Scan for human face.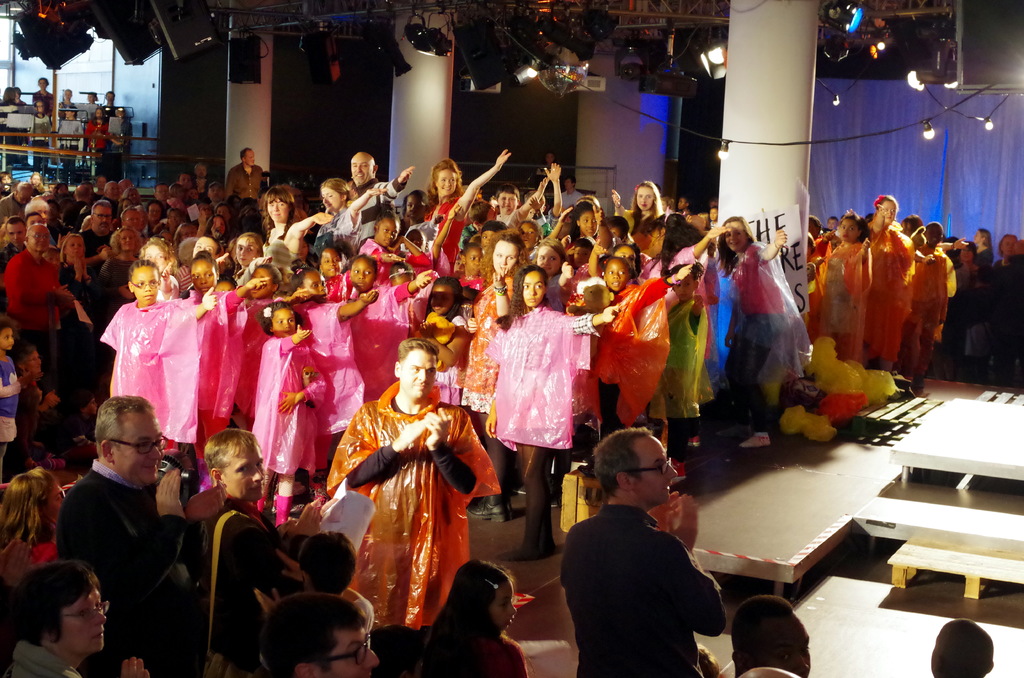
Scan result: select_region(348, 154, 374, 182).
